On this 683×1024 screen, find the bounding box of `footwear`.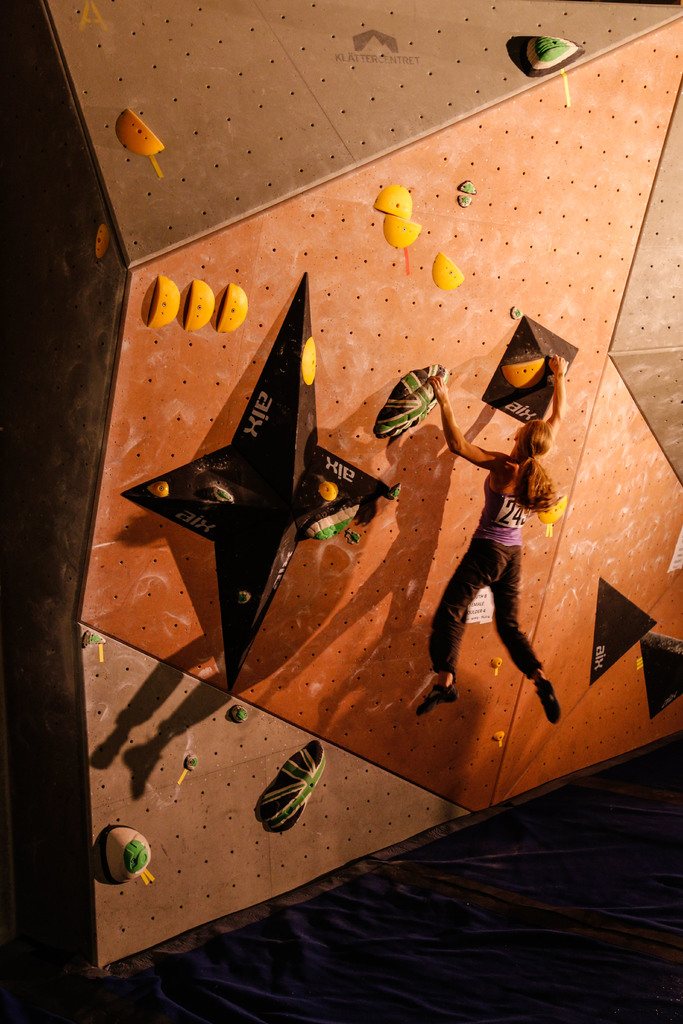
Bounding box: {"x1": 532, "y1": 683, "x2": 563, "y2": 723}.
